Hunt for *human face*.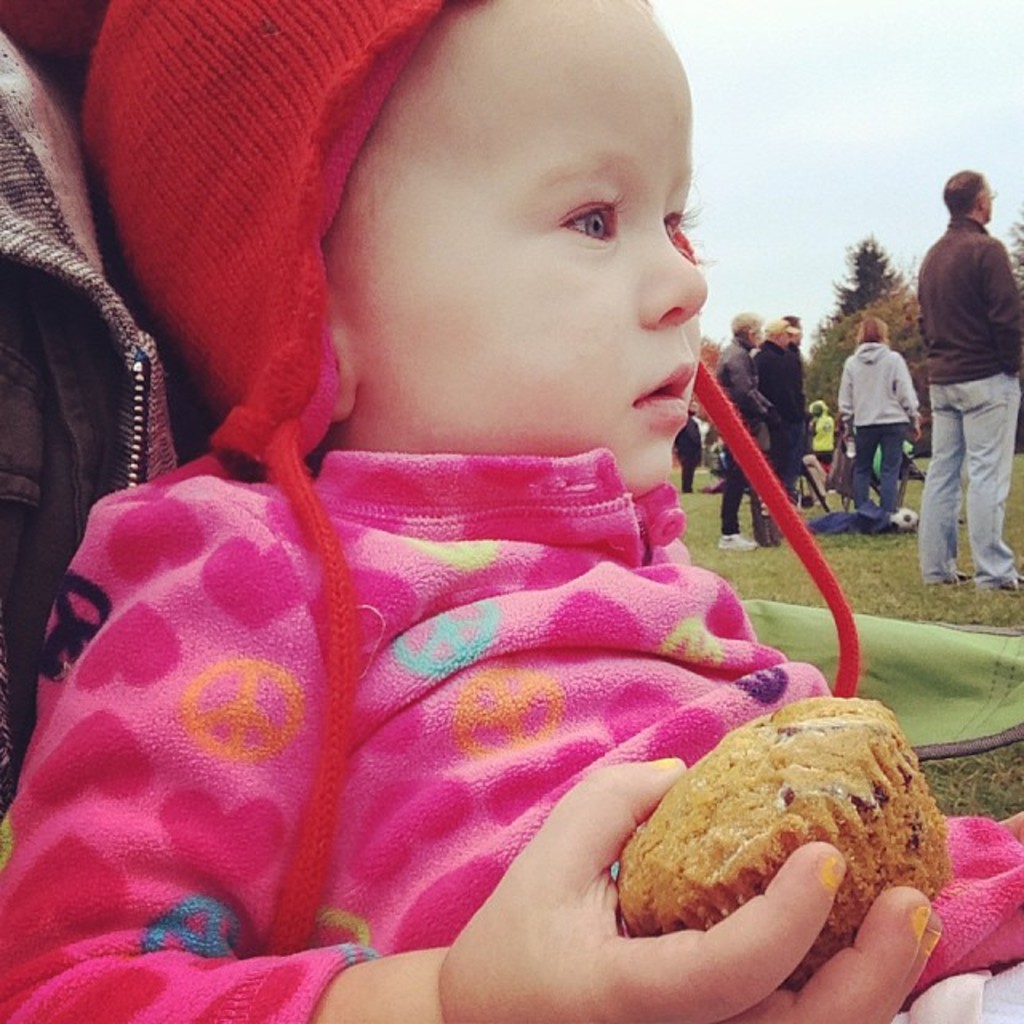
Hunted down at bbox=(358, 0, 707, 496).
